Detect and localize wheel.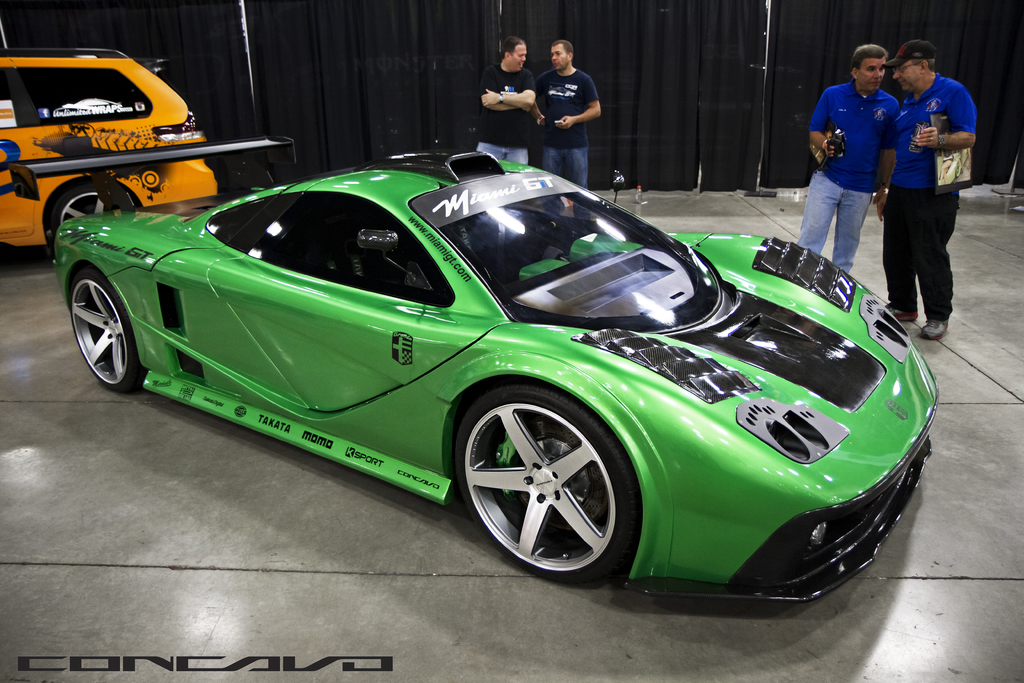
Localized at detection(47, 181, 145, 233).
